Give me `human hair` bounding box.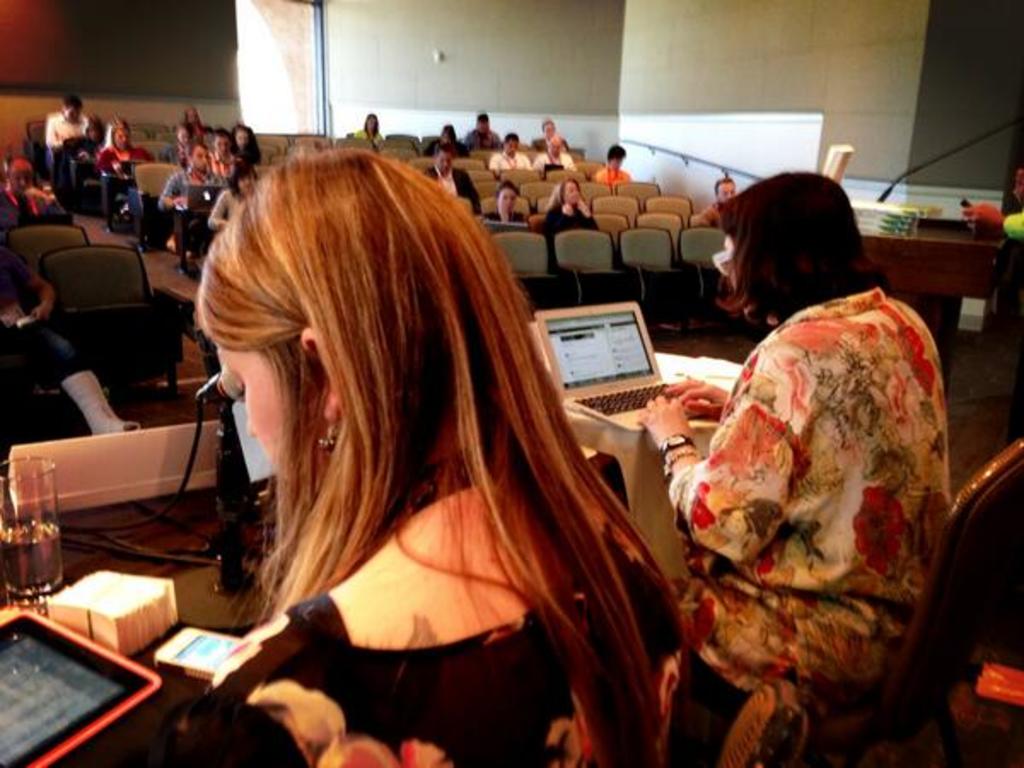
(713, 169, 884, 328).
